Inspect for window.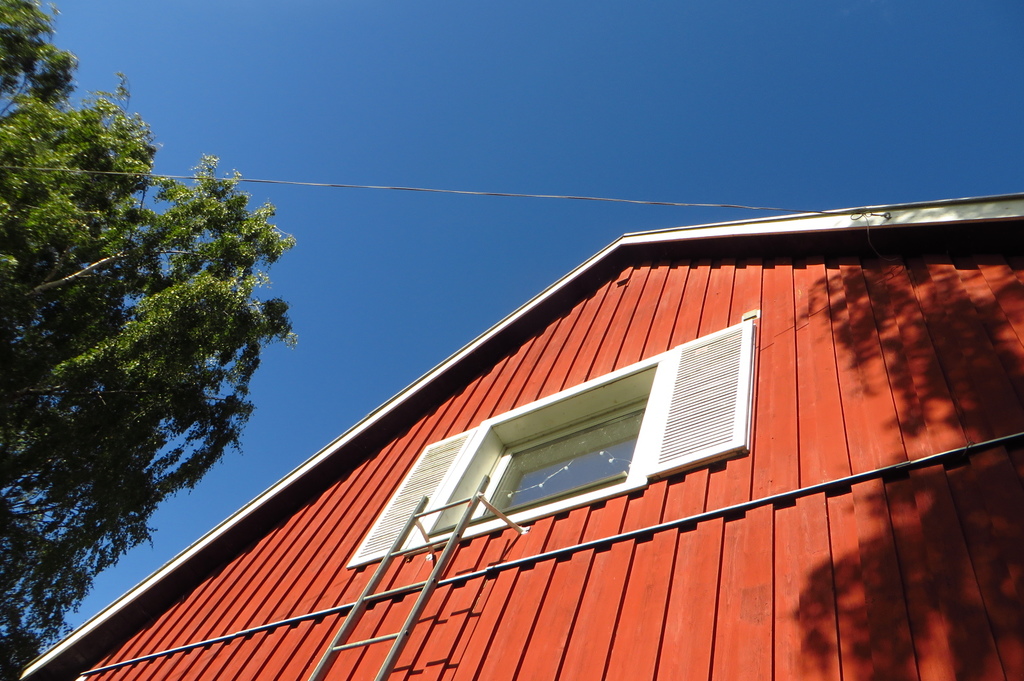
Inspection: (x1=348, y1=315, x2=755, y2=572).
